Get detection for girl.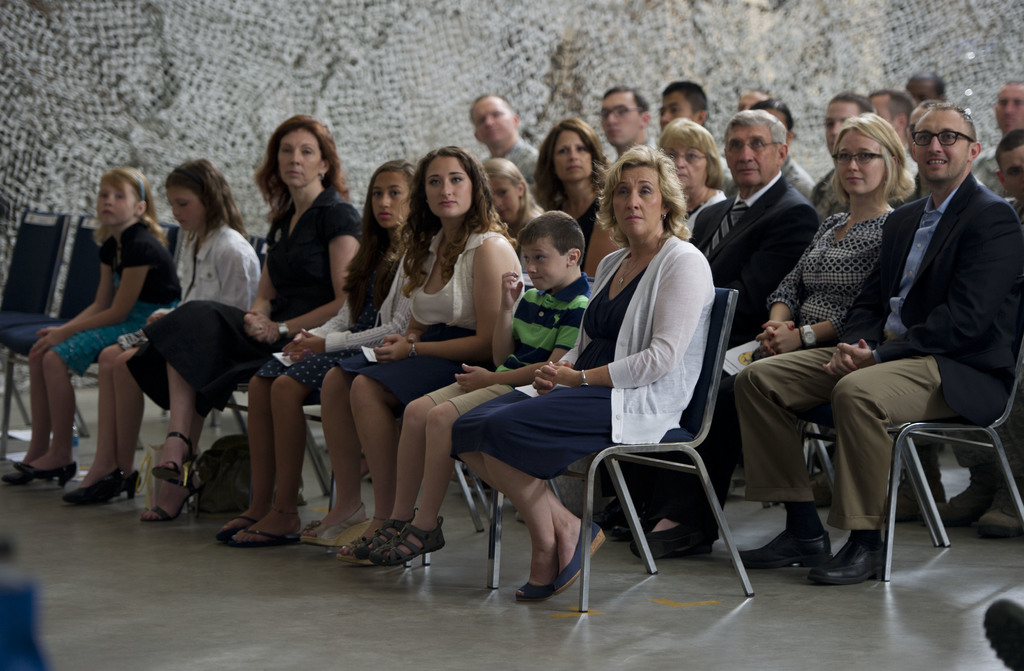
Detection: region(482, 157, 545, 238).
